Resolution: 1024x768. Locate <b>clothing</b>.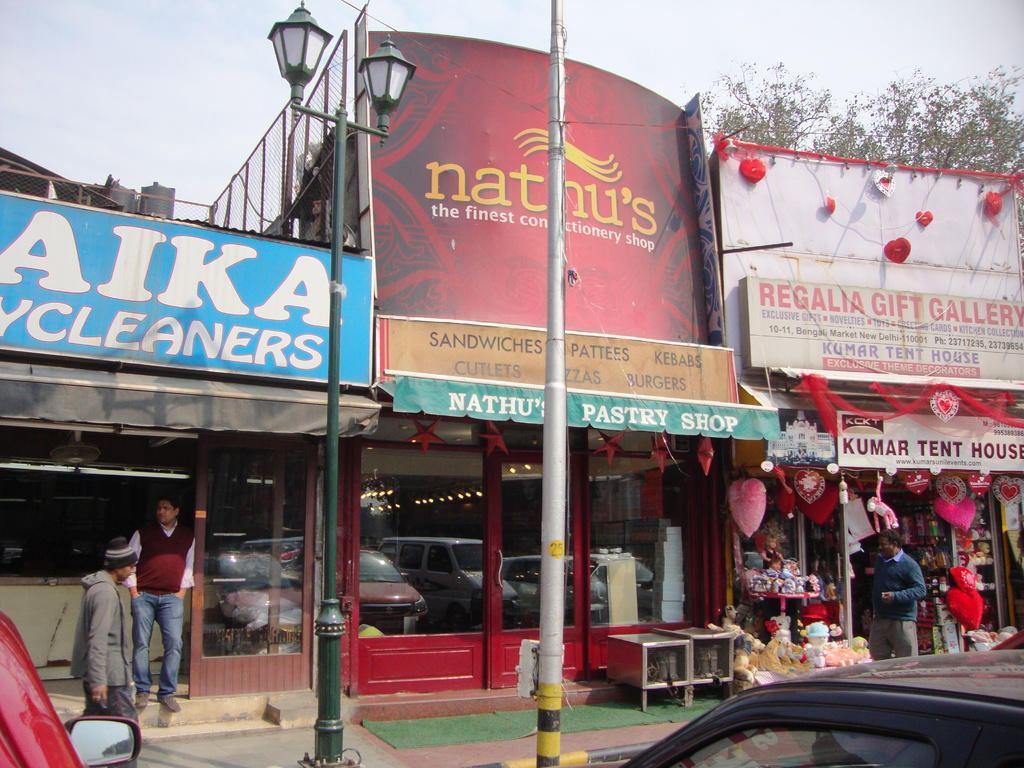
l=870, t=540, r=929, b=660.
